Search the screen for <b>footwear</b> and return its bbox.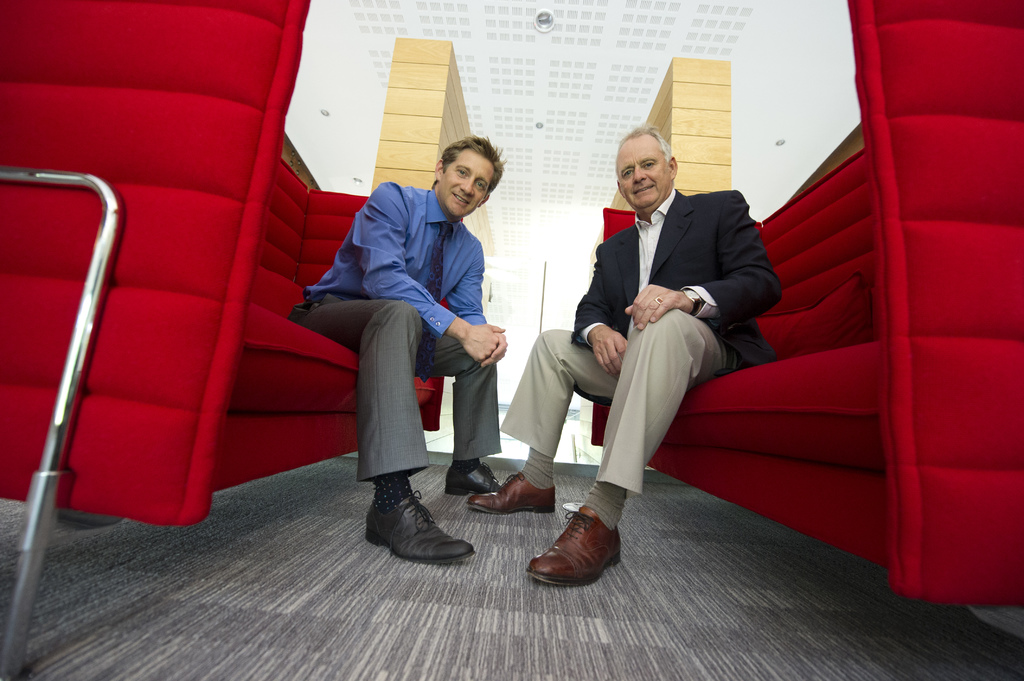
Found: x1=367, y1=492, x2=476, y2=565.
